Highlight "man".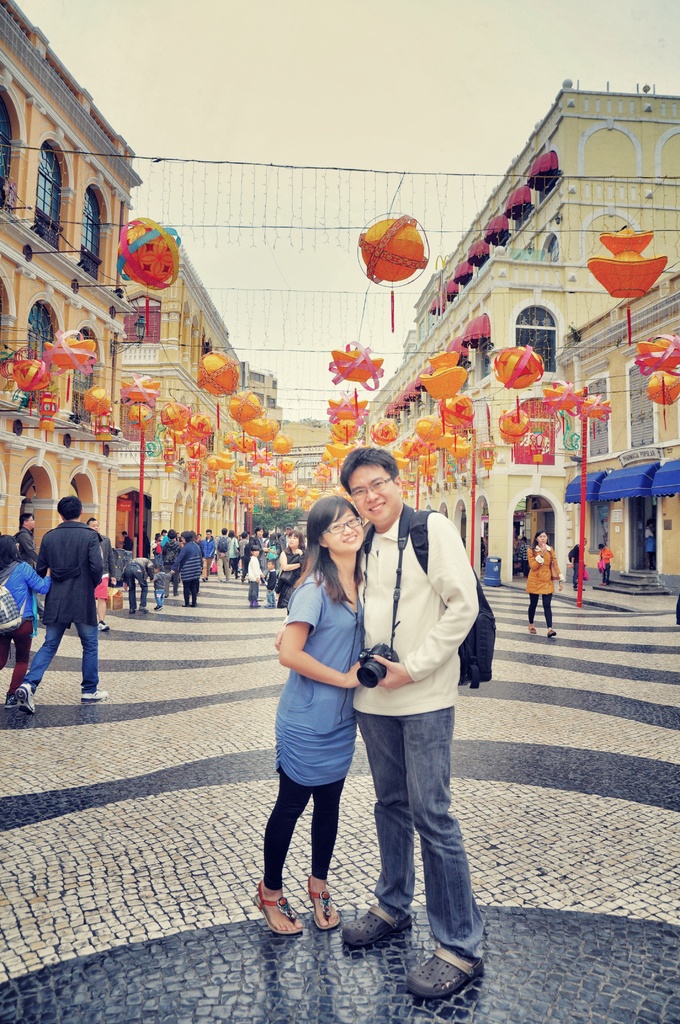
Highlighted region: crop(14, 511, 42, 570).
